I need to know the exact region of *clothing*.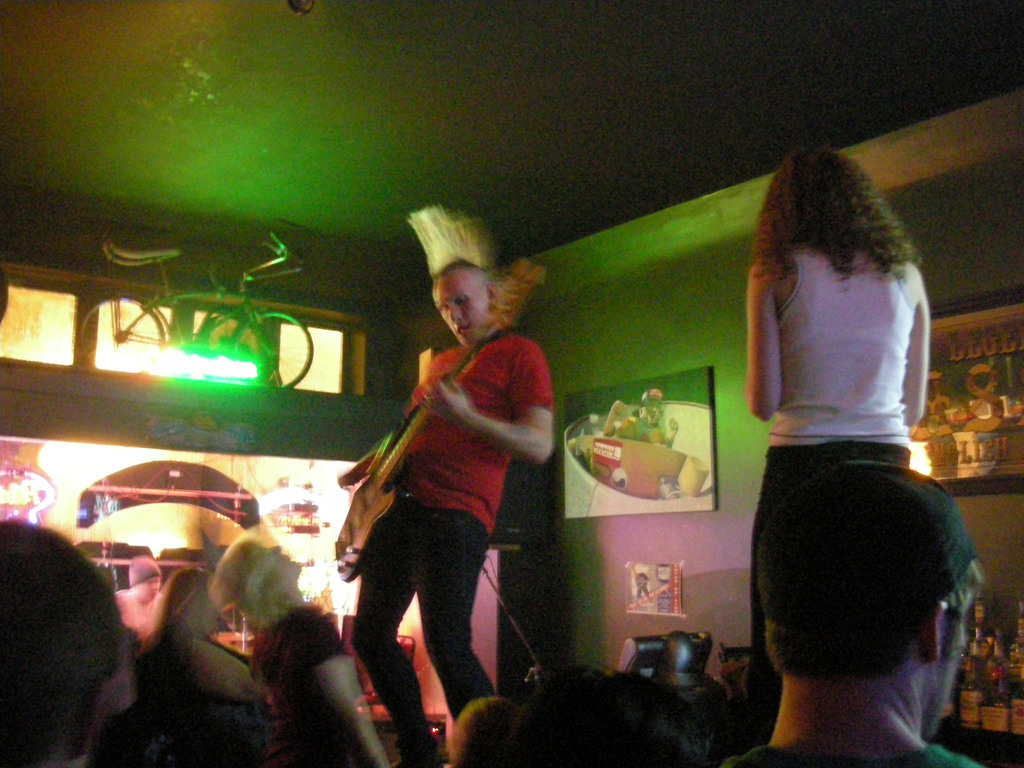
Region: pyautogui.locateOnScreen(343, 322, 513, 715).
